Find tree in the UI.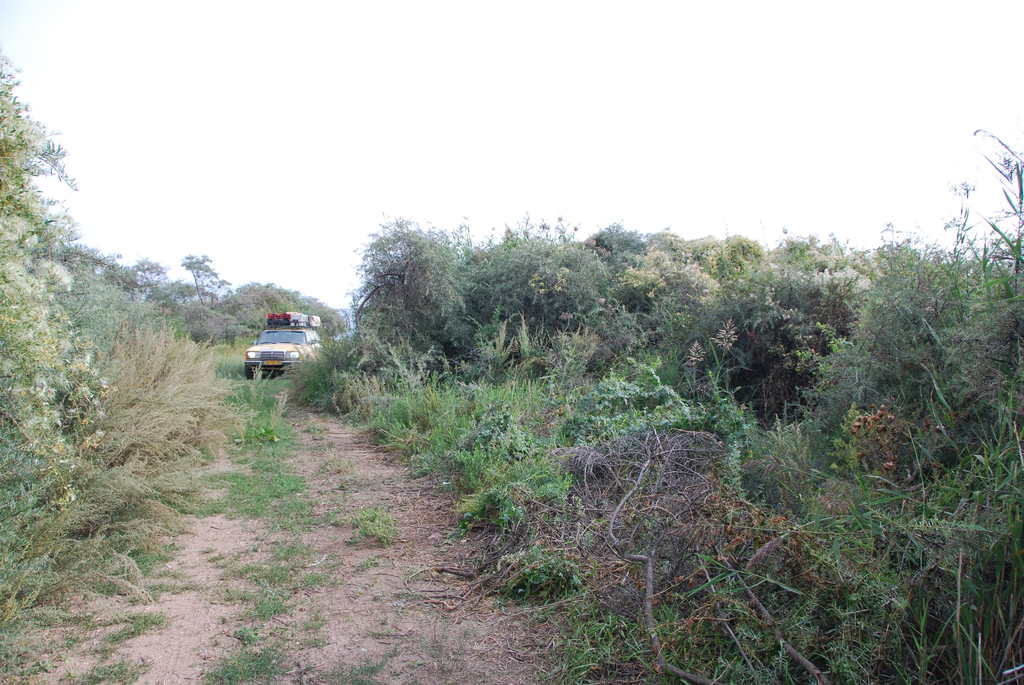
UI element at bbox=(0, 57, 113, 604).
